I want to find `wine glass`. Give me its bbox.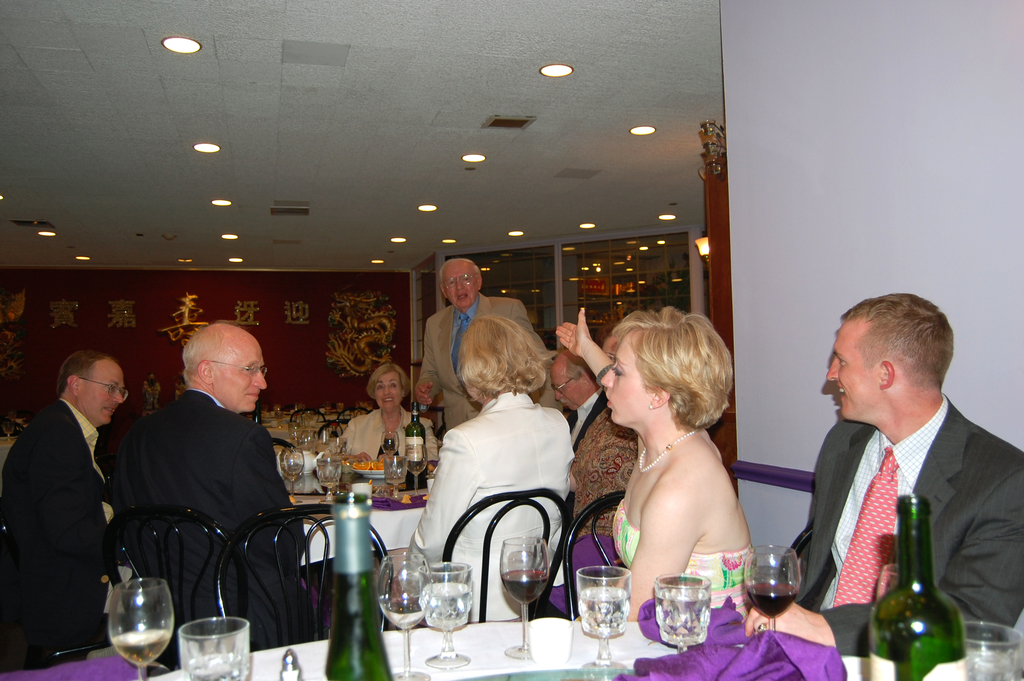
pyautogui.locateOnScreen(385, 457, 408, 499).
